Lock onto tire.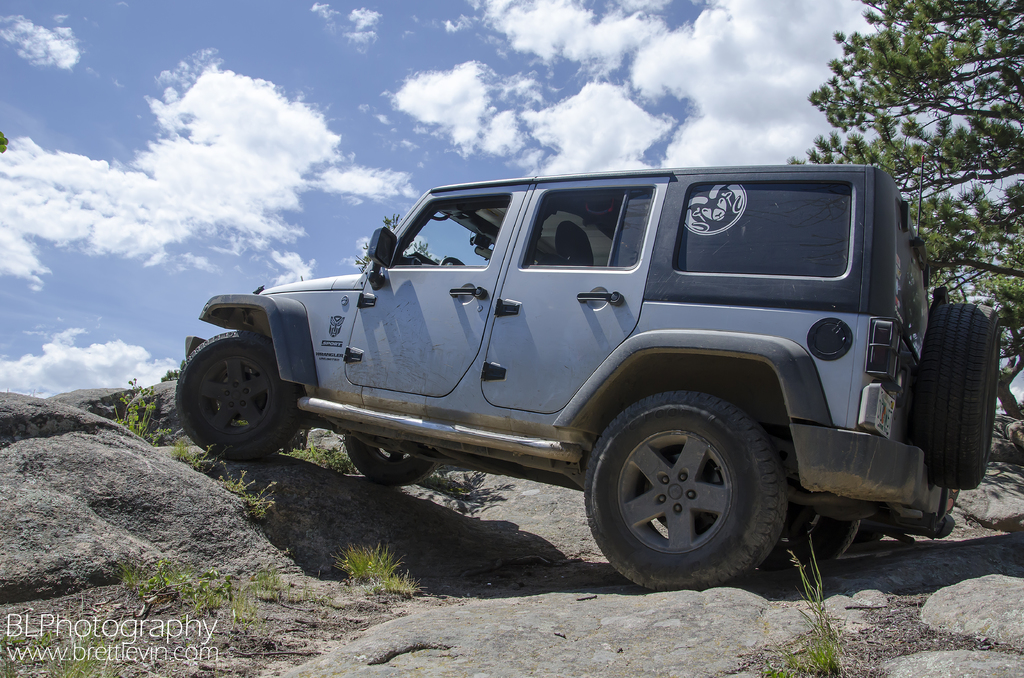
Locked: [929, 302, 996, 489].
